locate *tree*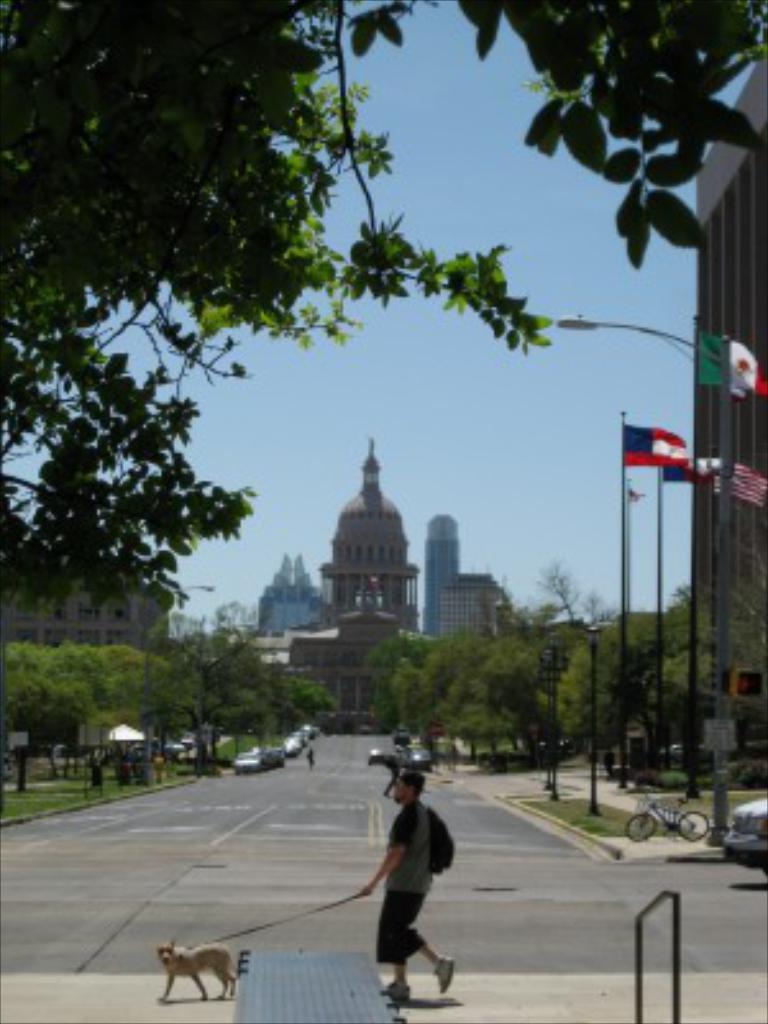
<box>599,614,660,753</box>
